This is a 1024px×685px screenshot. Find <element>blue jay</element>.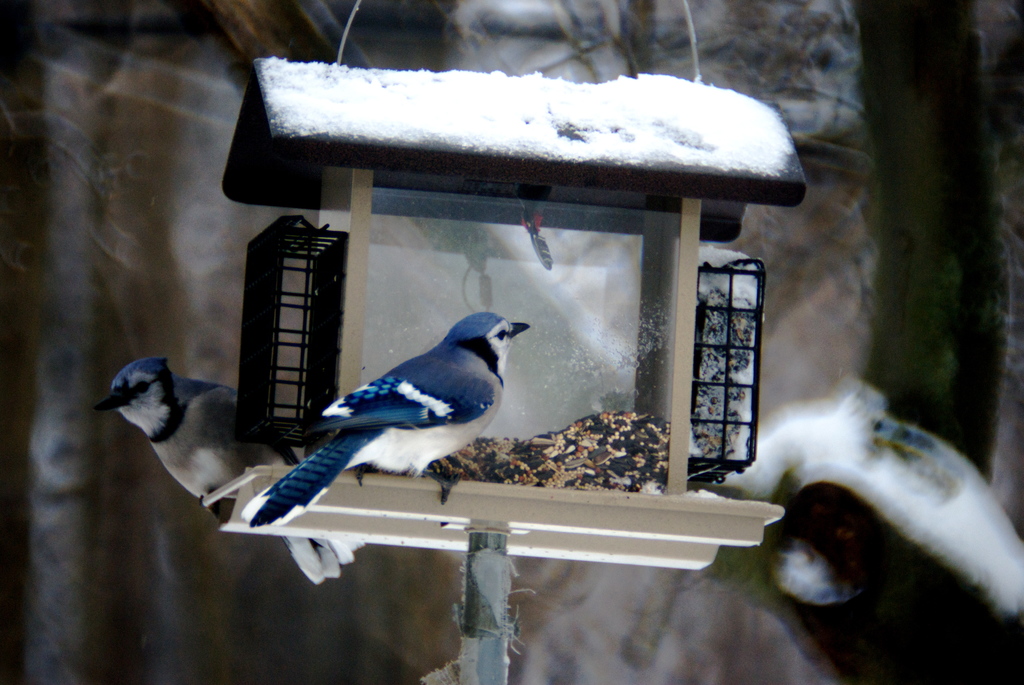
Bounding box: bbox=[94, 356, 367, 588].
